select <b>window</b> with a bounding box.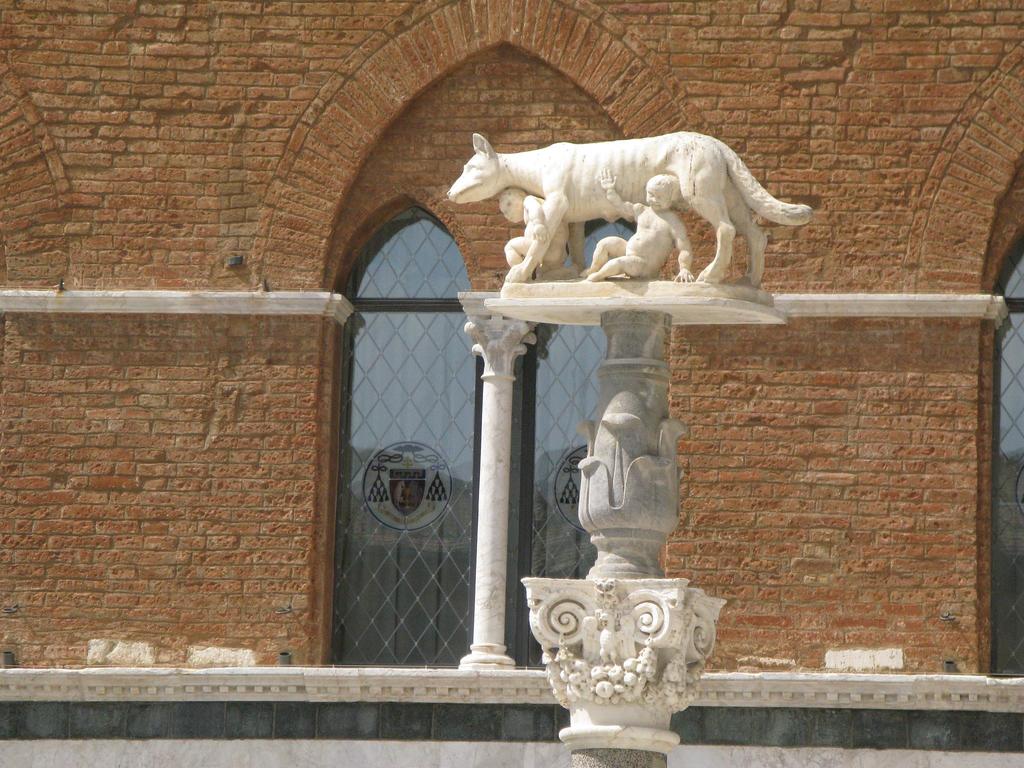
<region>500, 209, 659, 659</region>.
